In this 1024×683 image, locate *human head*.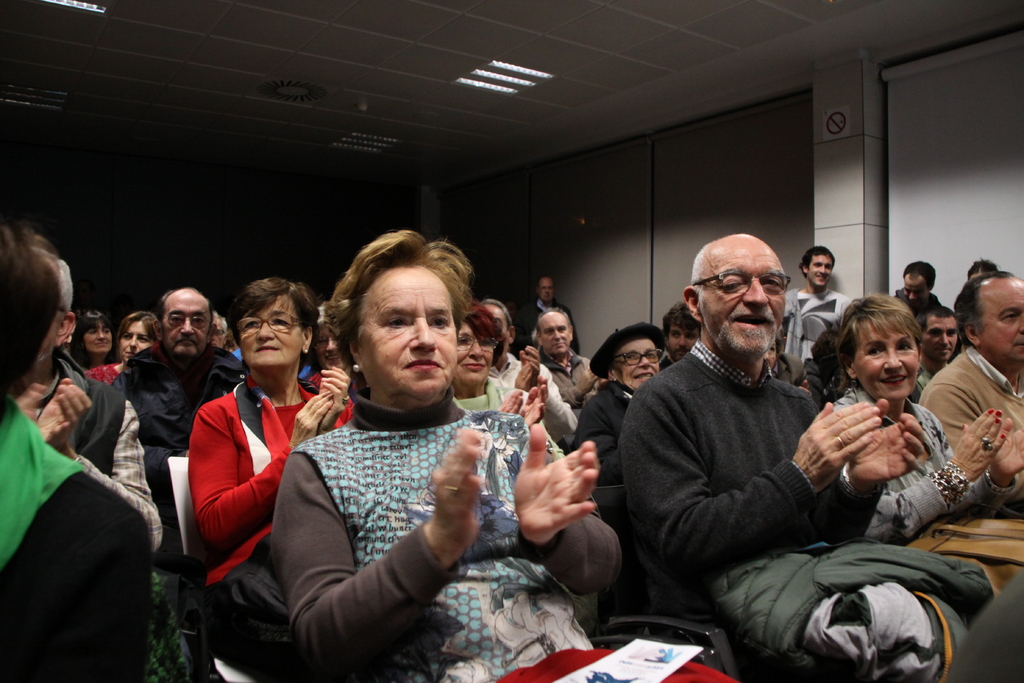
Bounding box: (left=209, top=314, right=229, bottom=345).
